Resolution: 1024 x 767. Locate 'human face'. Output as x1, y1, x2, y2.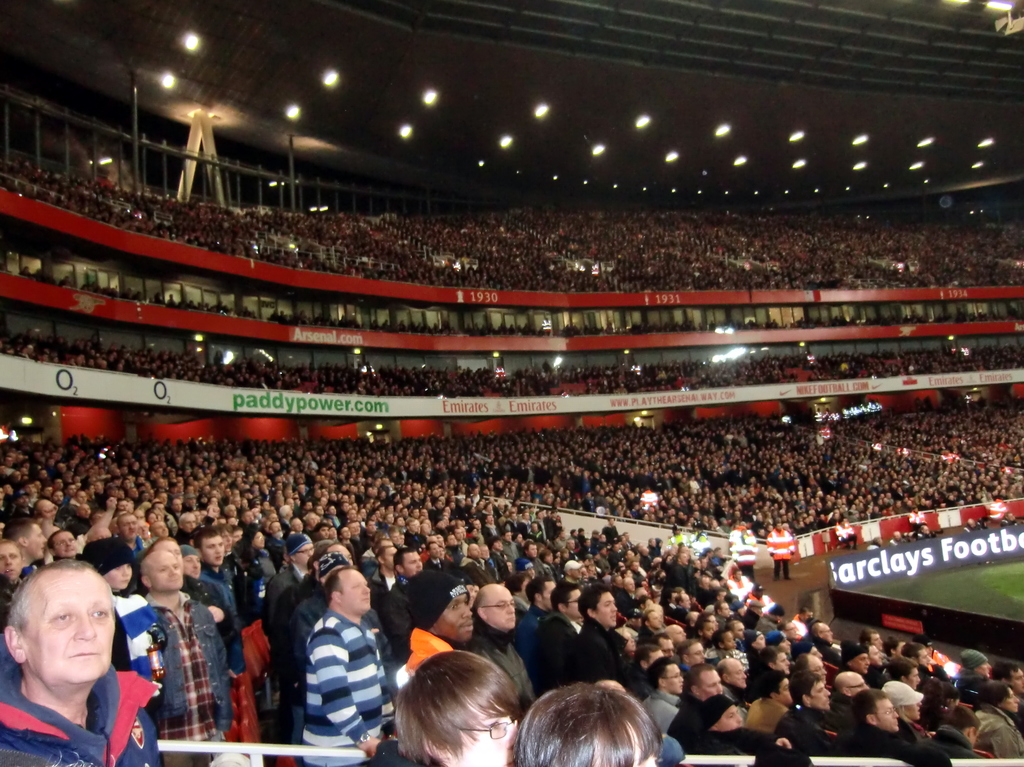
660, 637, 673, 654.
